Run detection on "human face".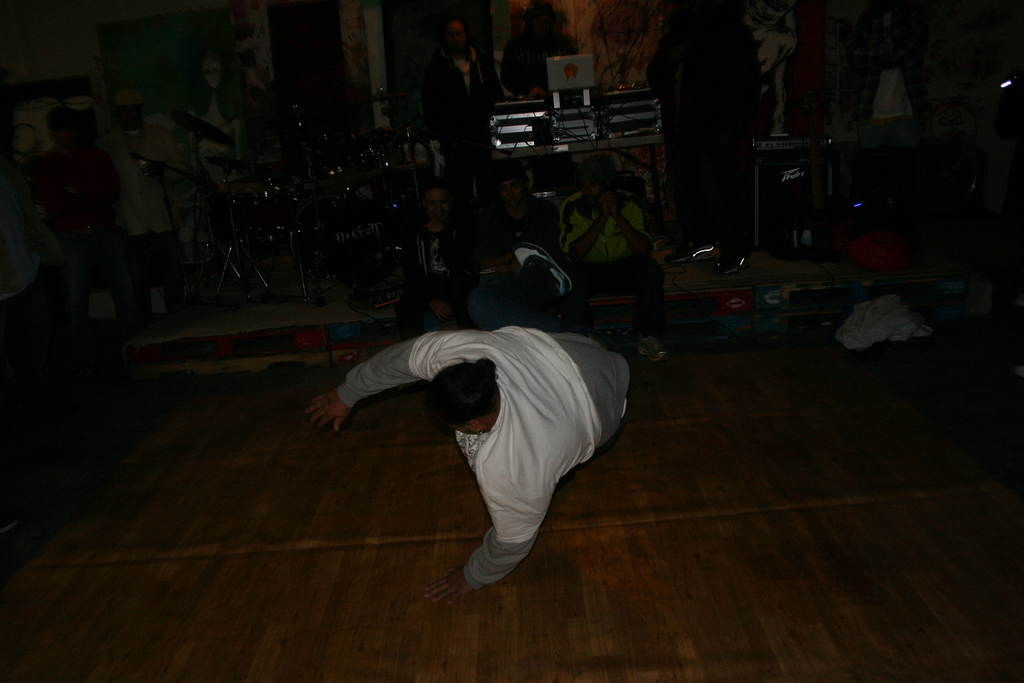
Result: rect(426, 191, 449, 223).
